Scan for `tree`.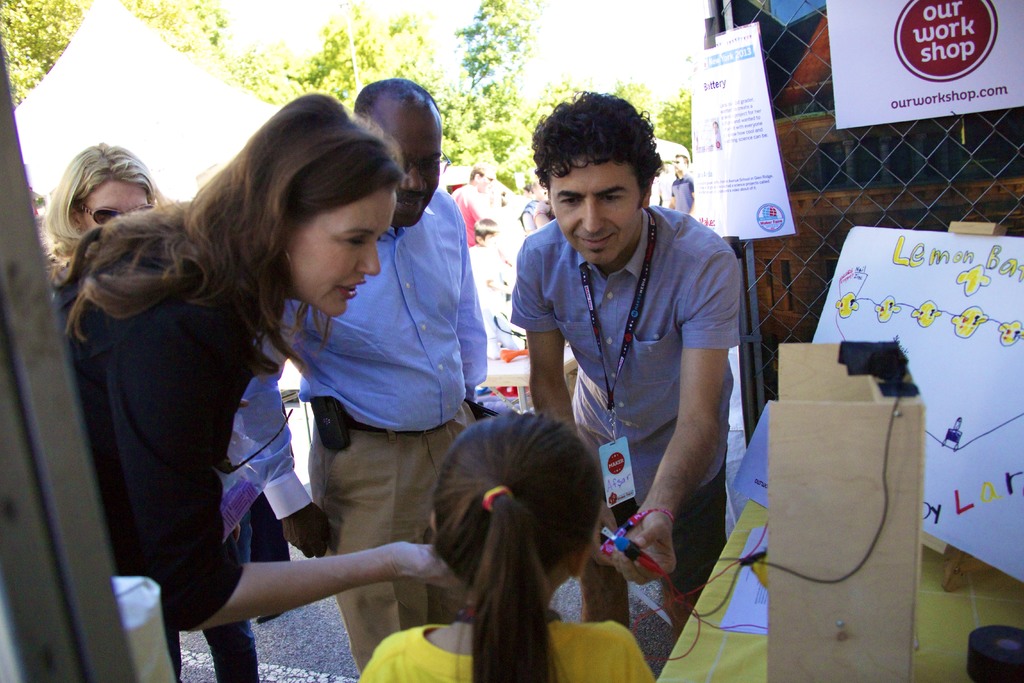
Scan result: [left=0, top=0, right=84, bottom=119].
